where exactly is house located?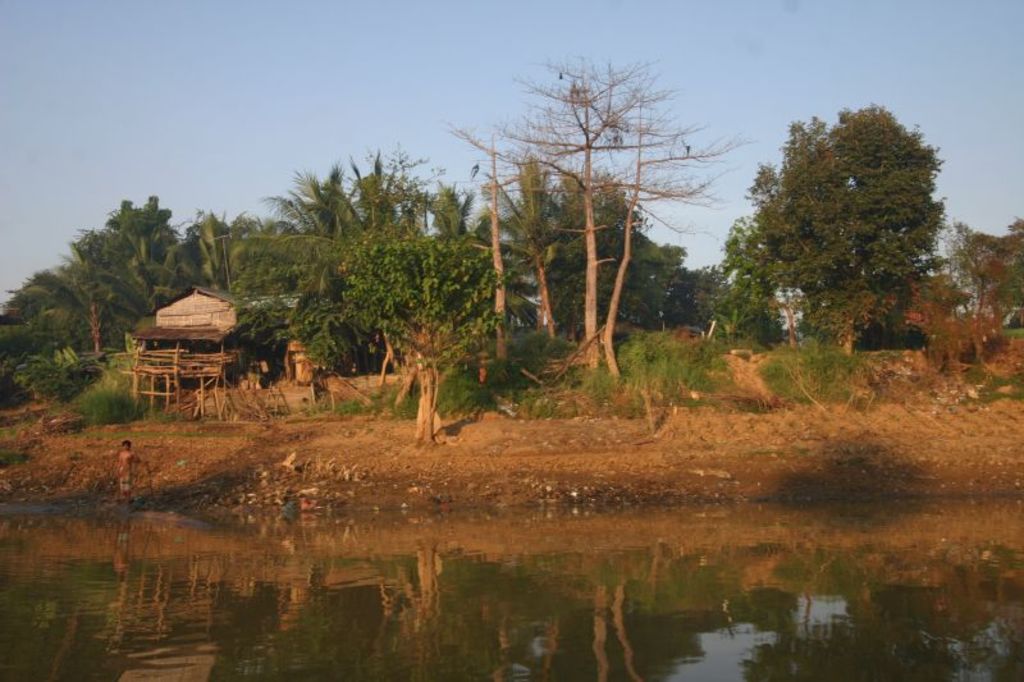
Its bounding box is box(145, 273, 343, 351).
